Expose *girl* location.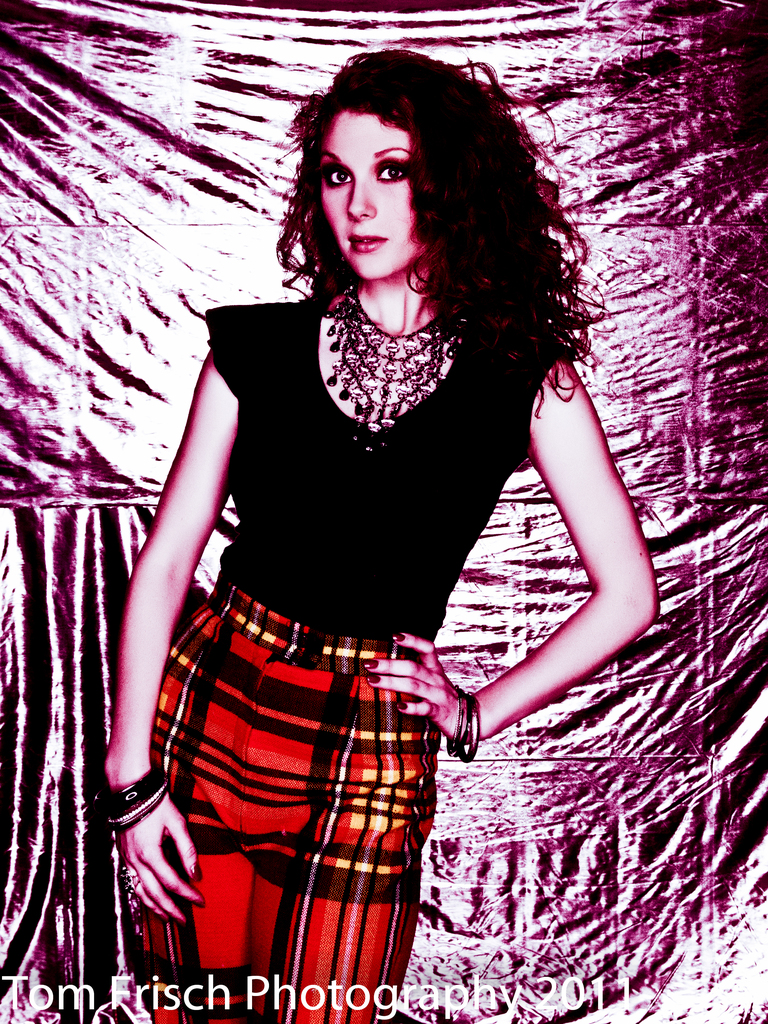
Exposed at <region>106, 52, 660, 1023</region>.
